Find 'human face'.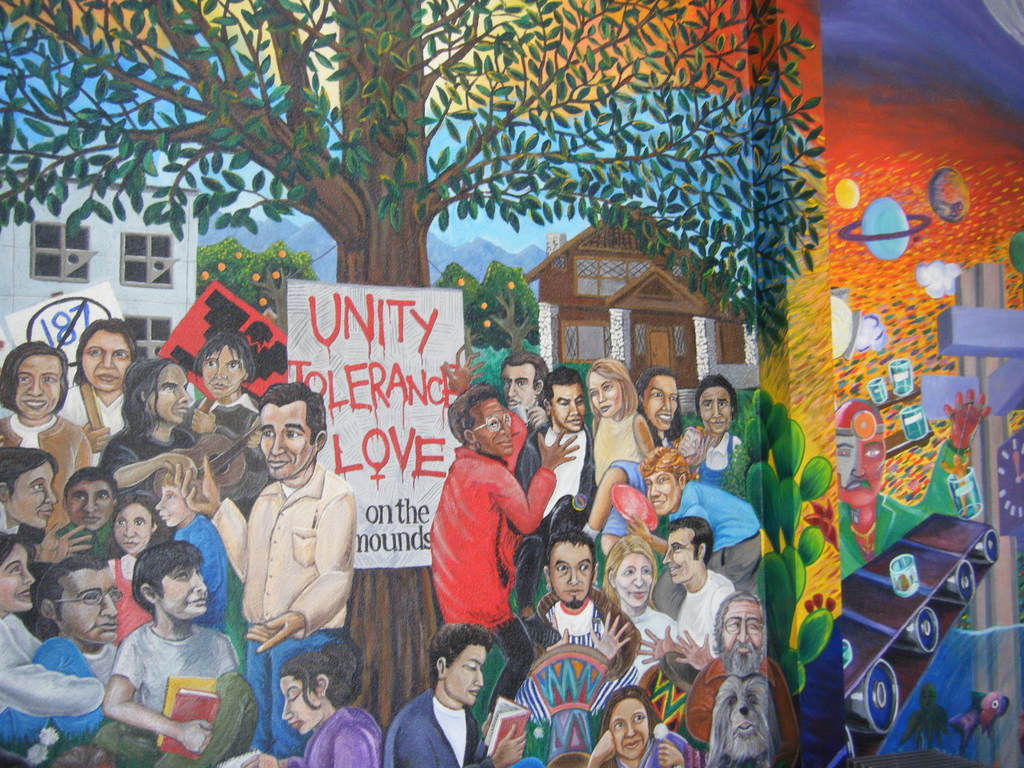
[left=262, top=403, right=313, bottom=479].
